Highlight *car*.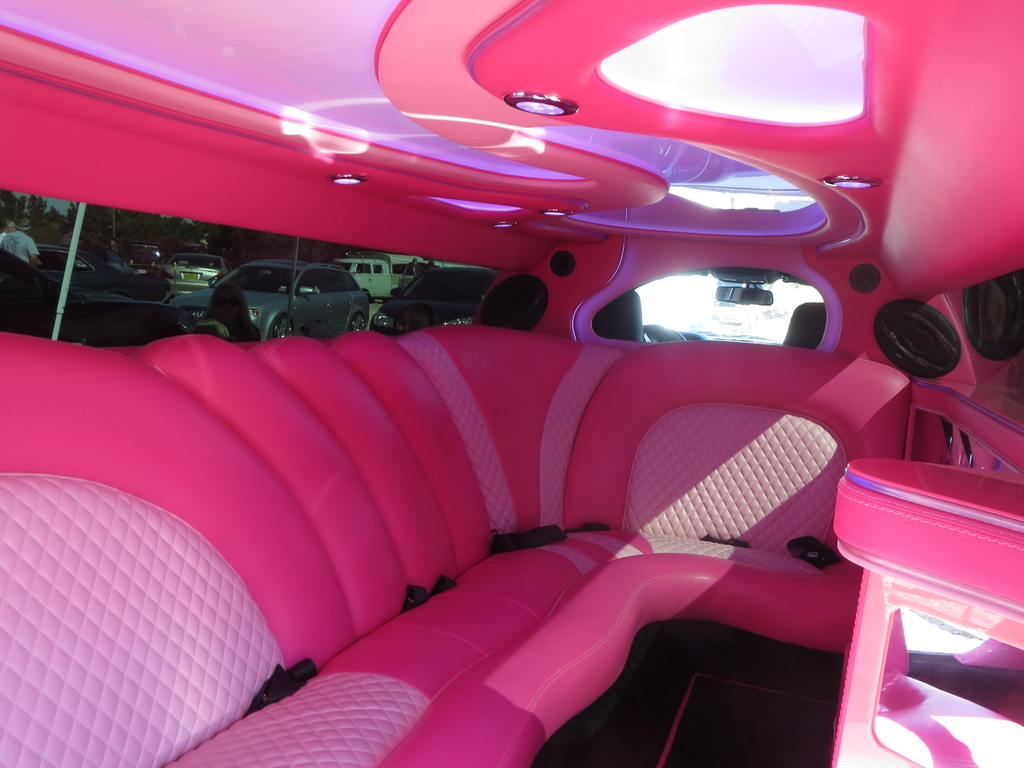
Highlighted region: (157, 249, 236, 302).
